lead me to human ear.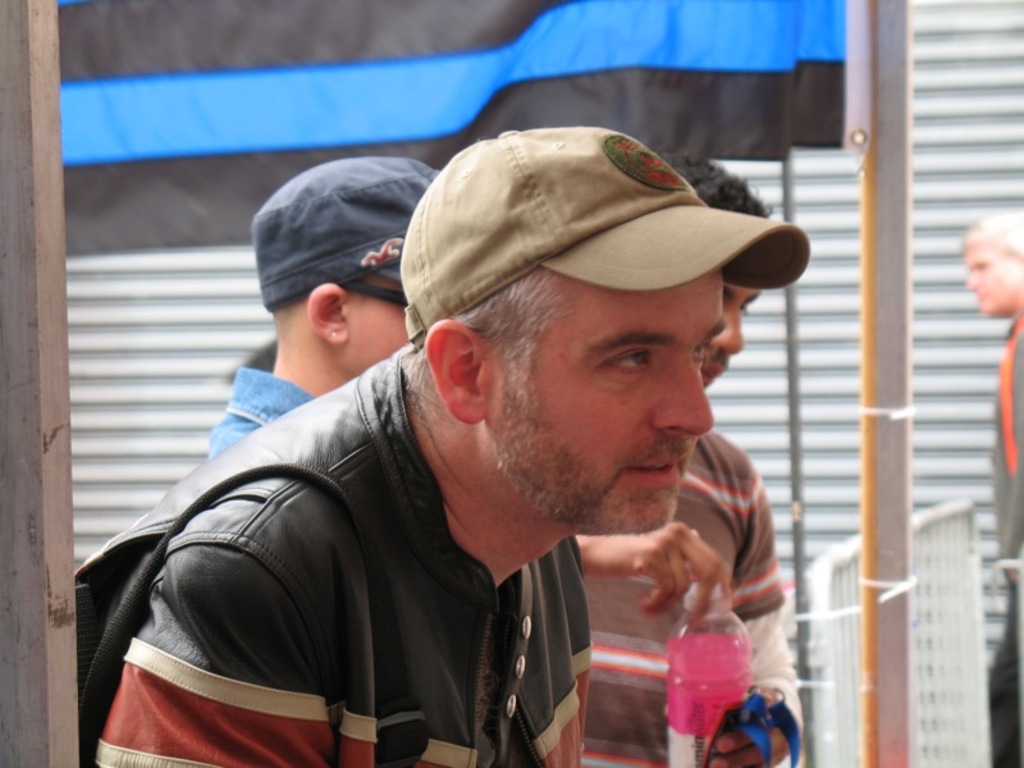
Lead to locate(428, 321, 486, 426).
